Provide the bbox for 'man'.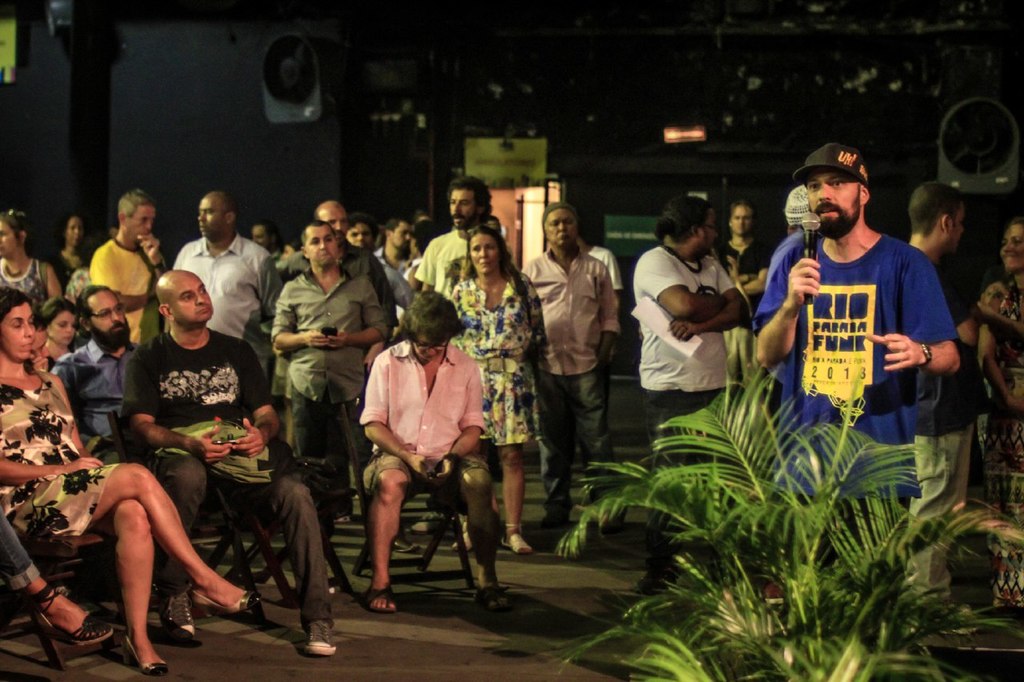
pyautogui.locateOnScreen(122, 267, 341, 656).
